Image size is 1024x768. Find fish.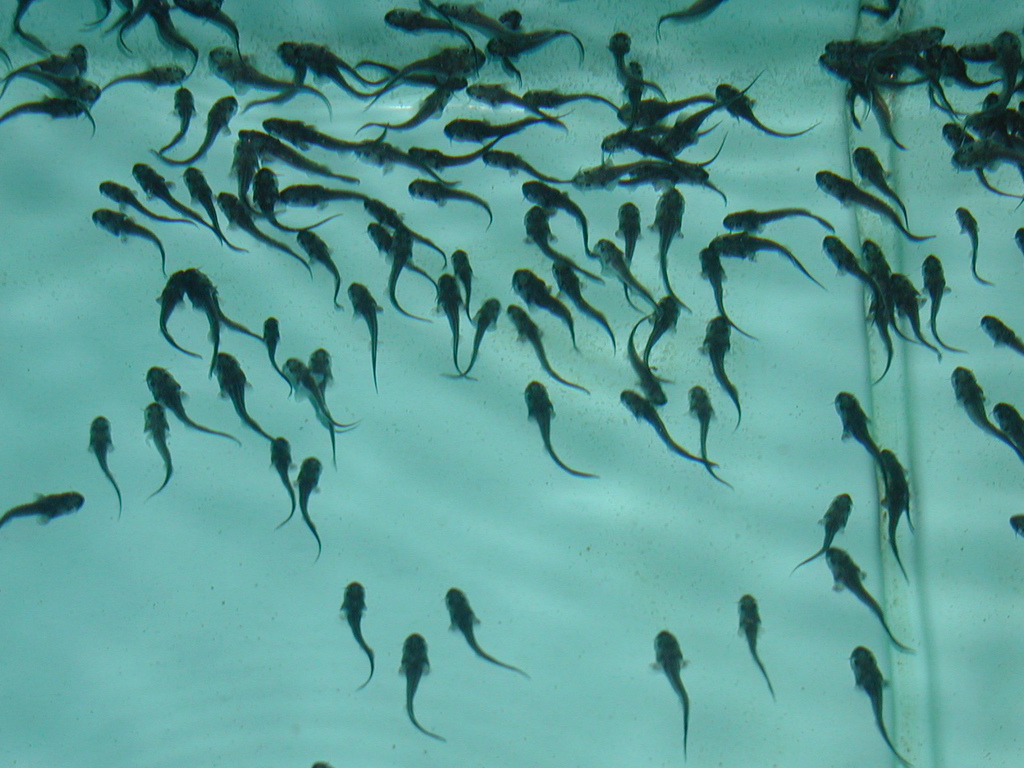
<region>625, 387, 717, 470</region>.
